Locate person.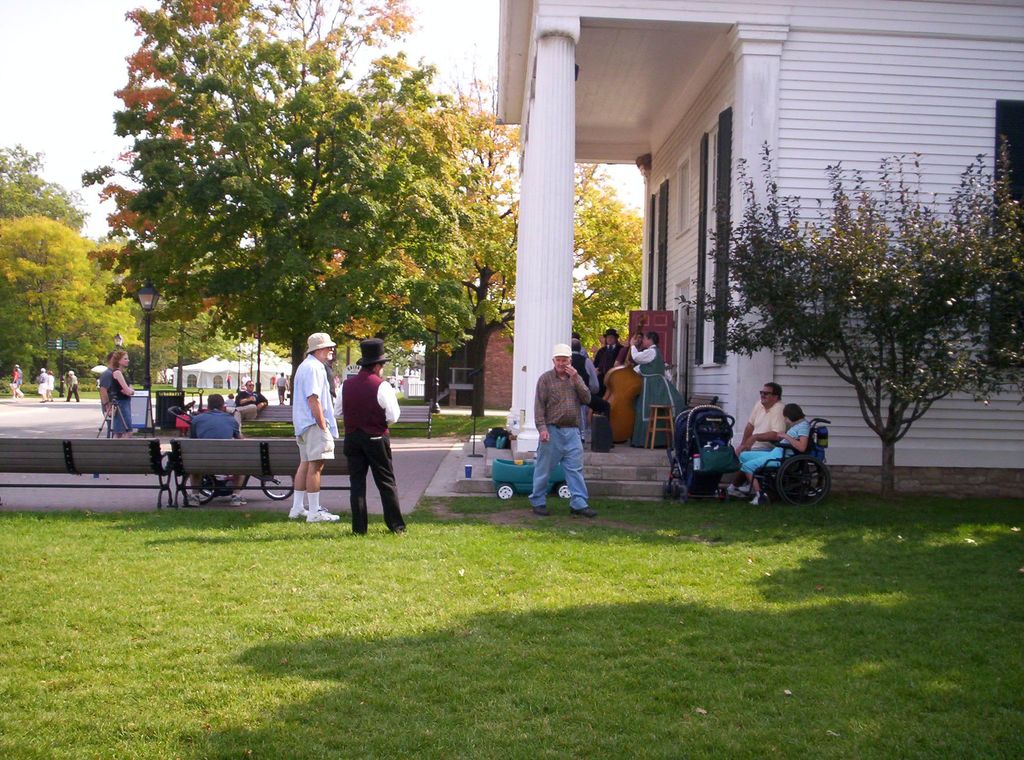
Bounding box: BBox(106, 346, 133, 442).
